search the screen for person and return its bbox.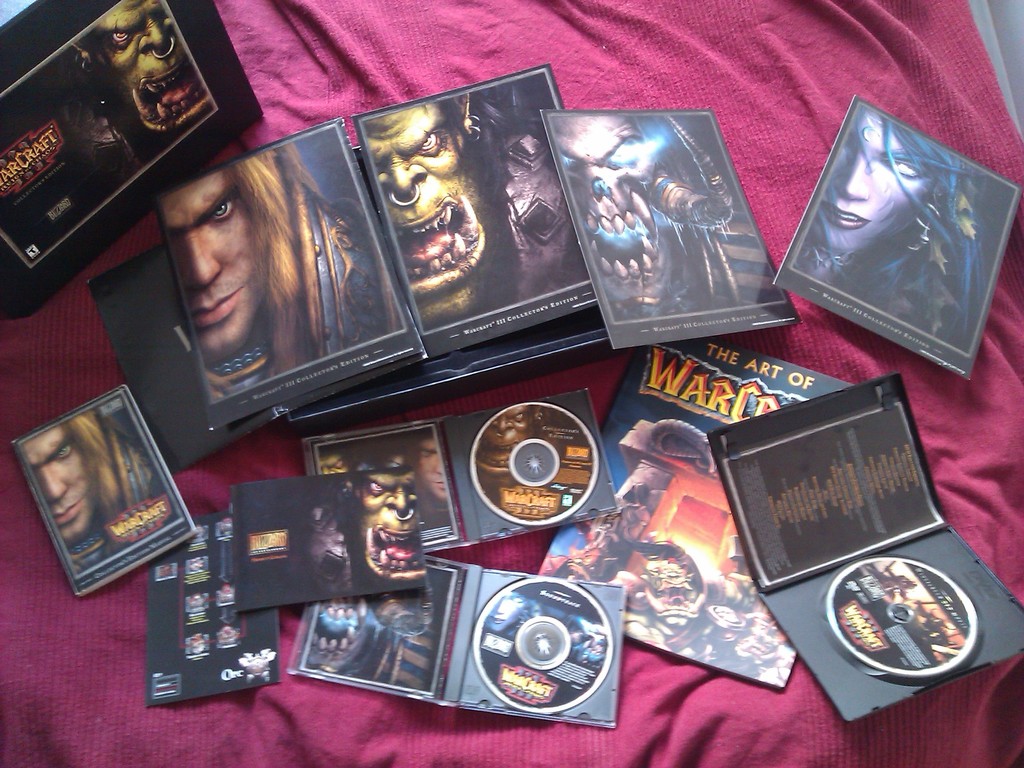
Found: 796,105,969,351.
